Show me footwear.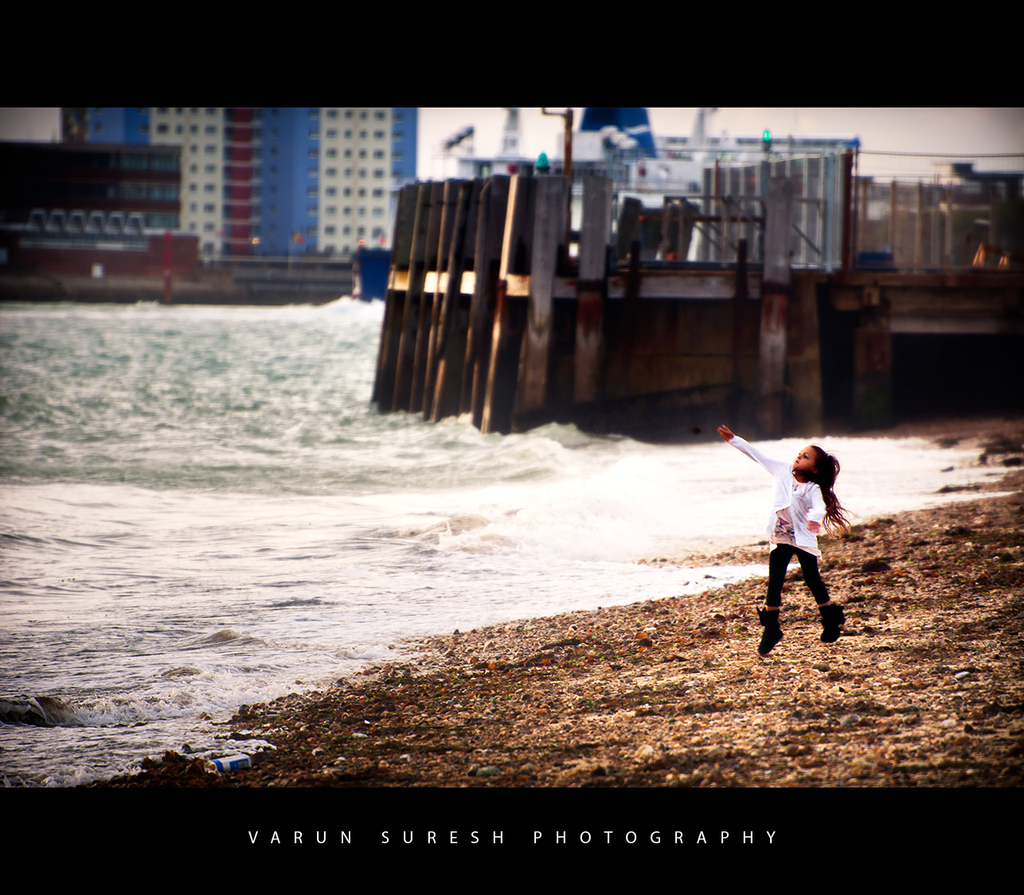
footwear is here: bbox(817, 603, 842, 643).
